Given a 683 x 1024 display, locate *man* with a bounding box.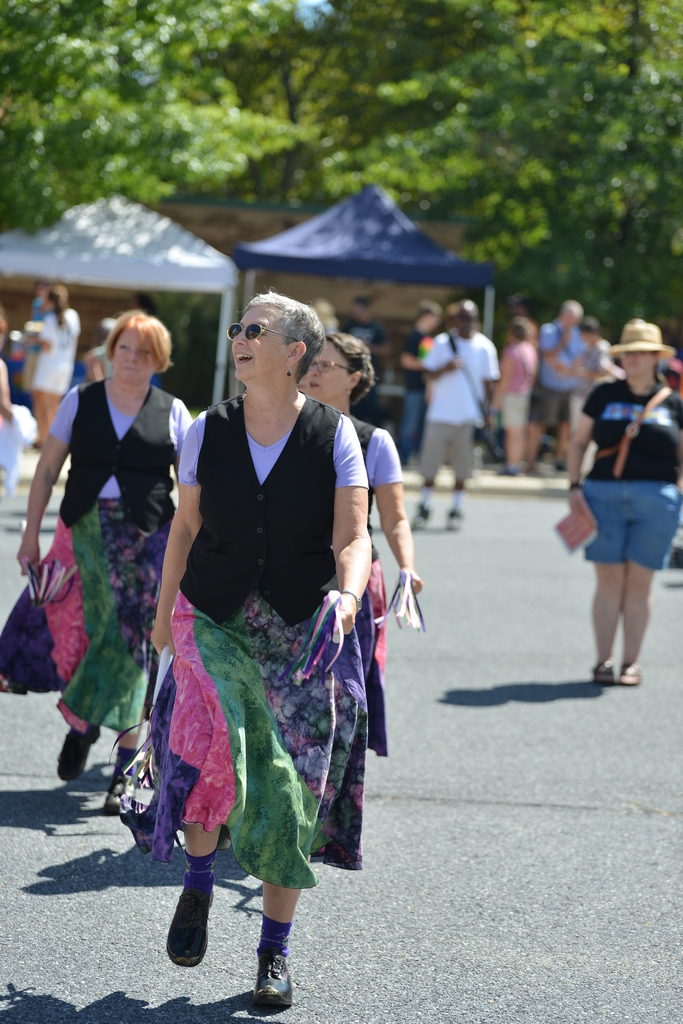
Located: box(531, 298, 583, 468).
